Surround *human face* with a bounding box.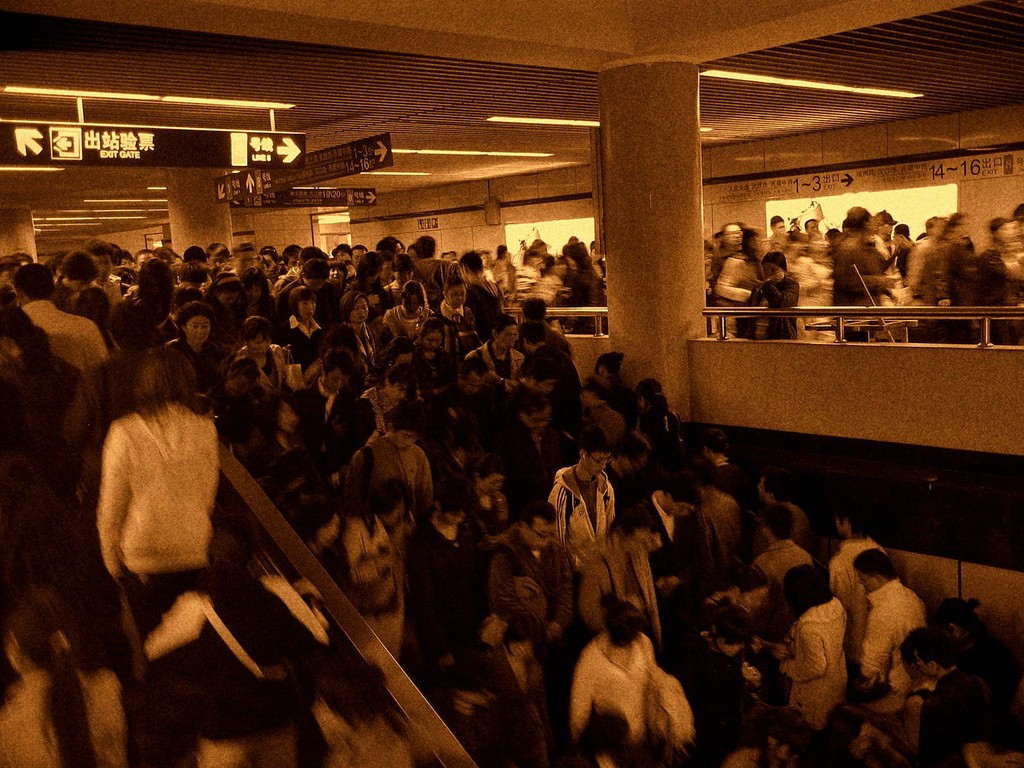
(445,512,463,523).
